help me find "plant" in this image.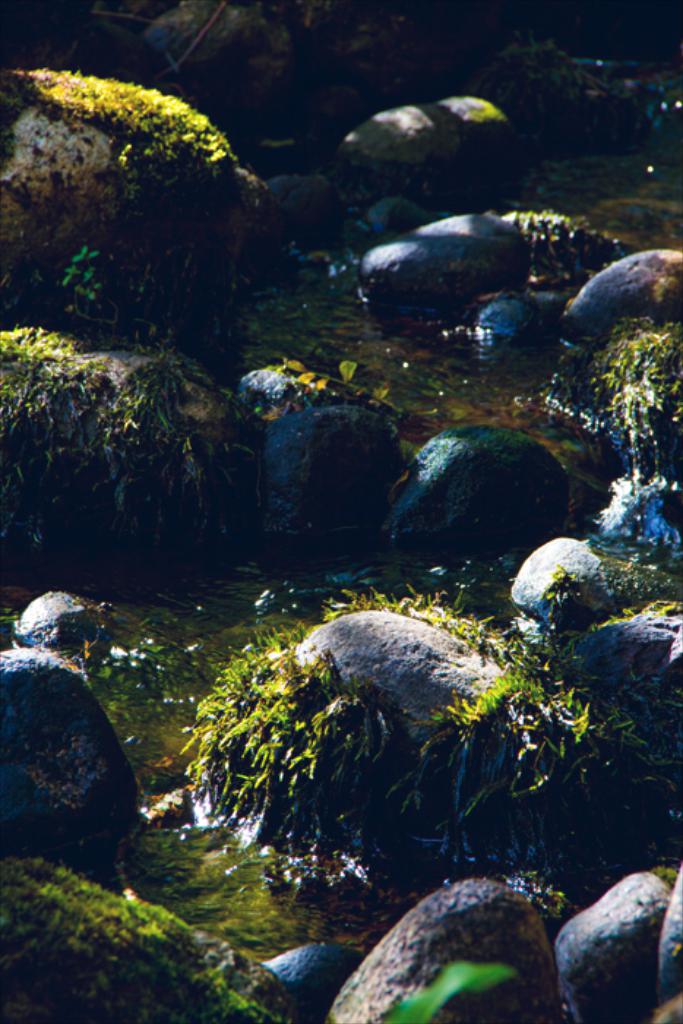
Found it: {"x1": 60, "y1": 244, "x2": 137, "y2": 347}.
